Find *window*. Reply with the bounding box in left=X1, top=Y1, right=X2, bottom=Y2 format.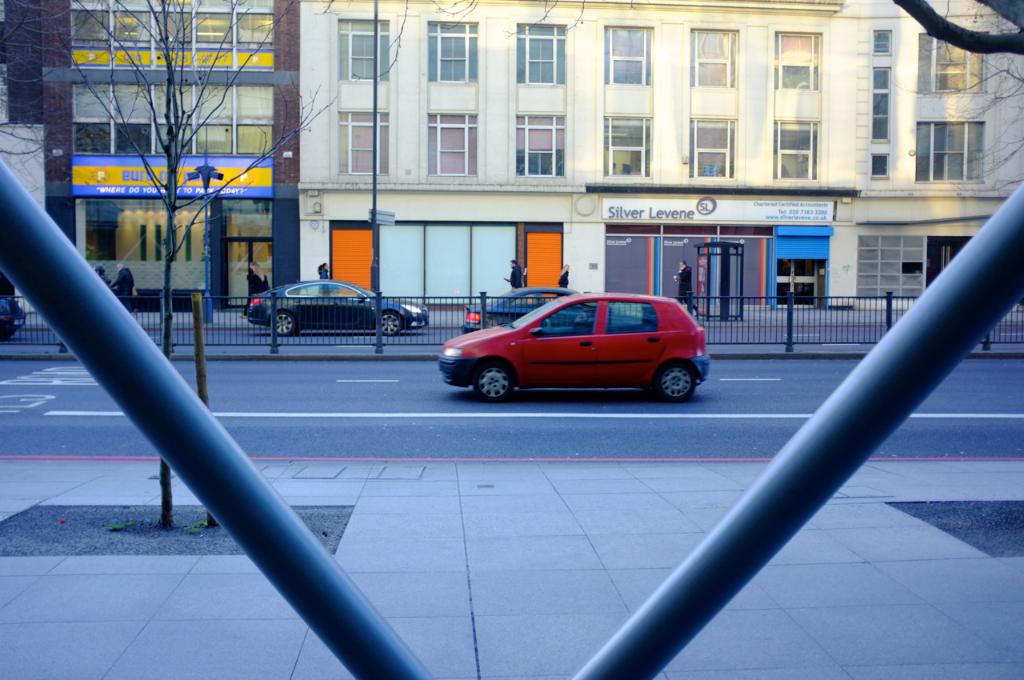
left=769, top=121, right=819, bottom=183.
